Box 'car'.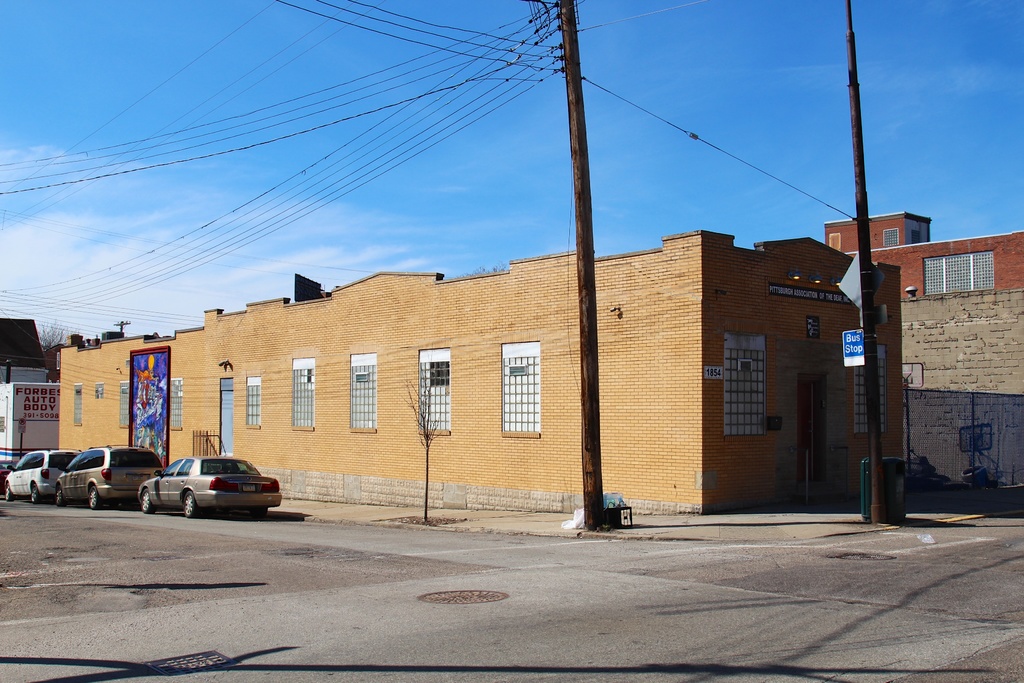
(left=3, top=448, right=81, bottom=504).
